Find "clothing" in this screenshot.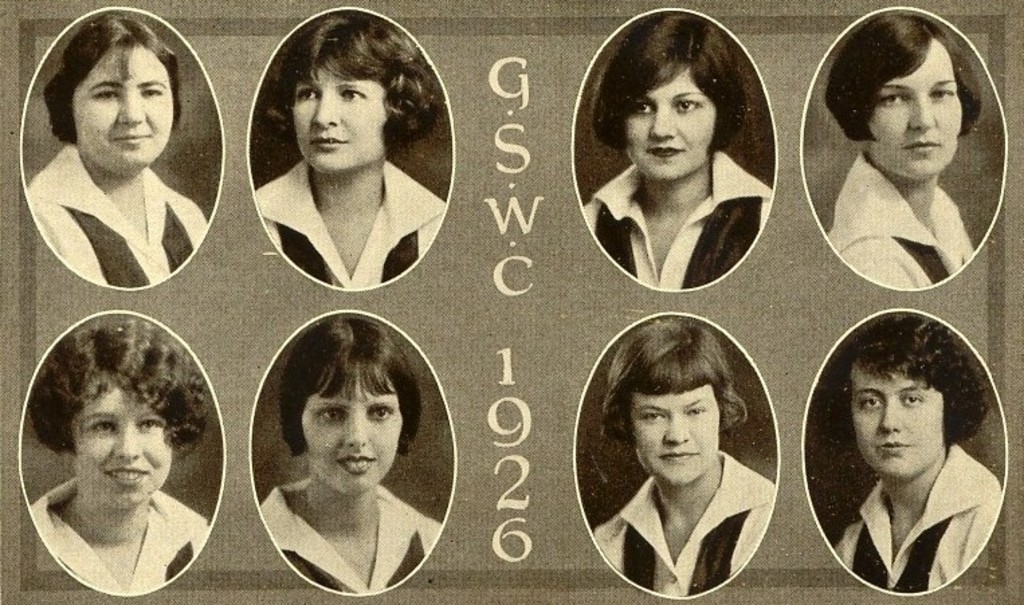
The bounding box for "clothing" is Rect(258, 480, 444, 593).
